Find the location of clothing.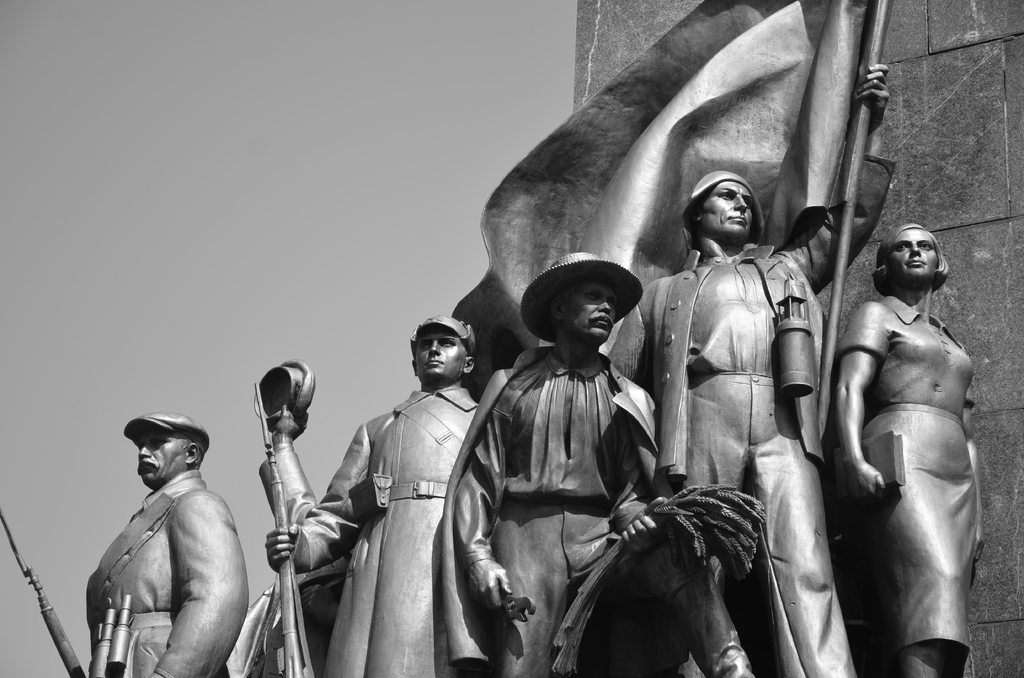
Location: [left=833, top=286, right=981, bottom=677].
